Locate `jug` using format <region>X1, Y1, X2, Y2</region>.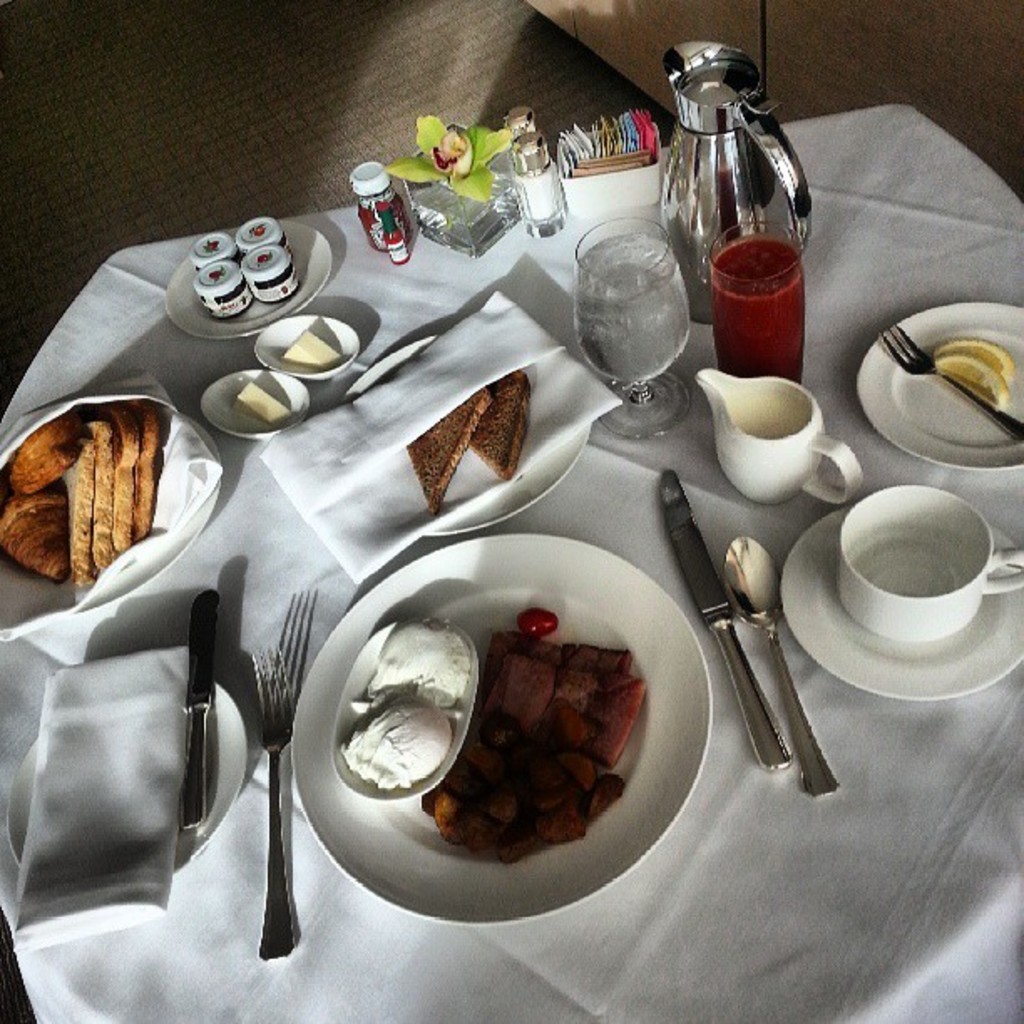
<region>689, 363, 863, 507</region>.
